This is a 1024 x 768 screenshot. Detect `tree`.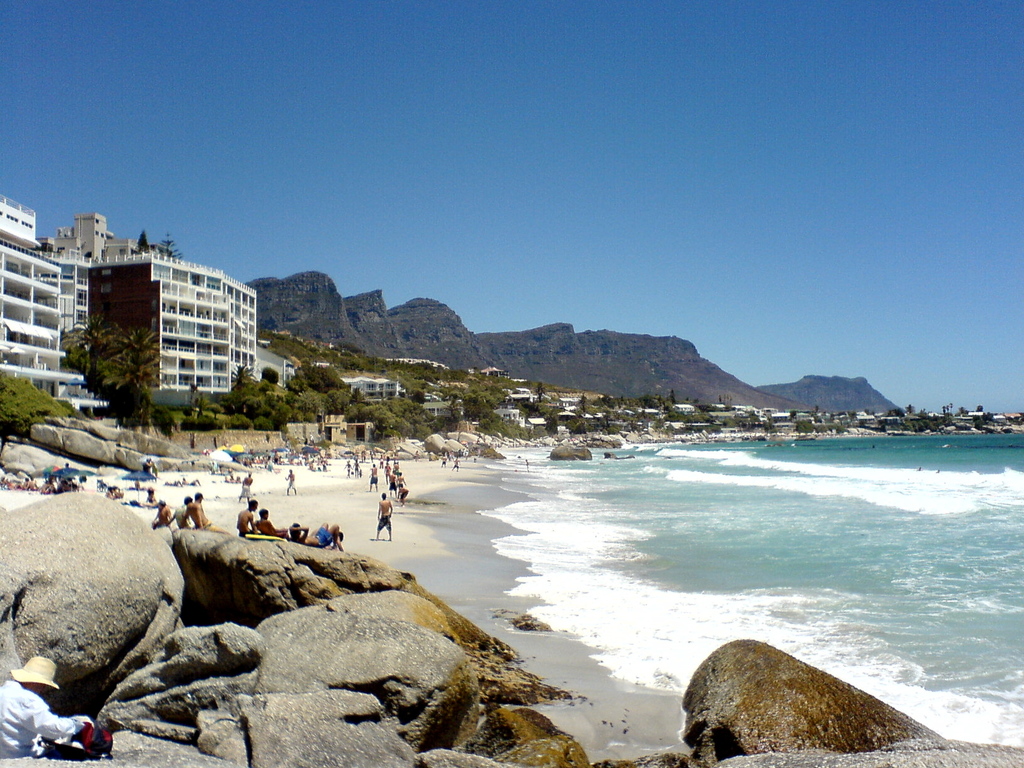
detection(956, 406, 965, 415).
